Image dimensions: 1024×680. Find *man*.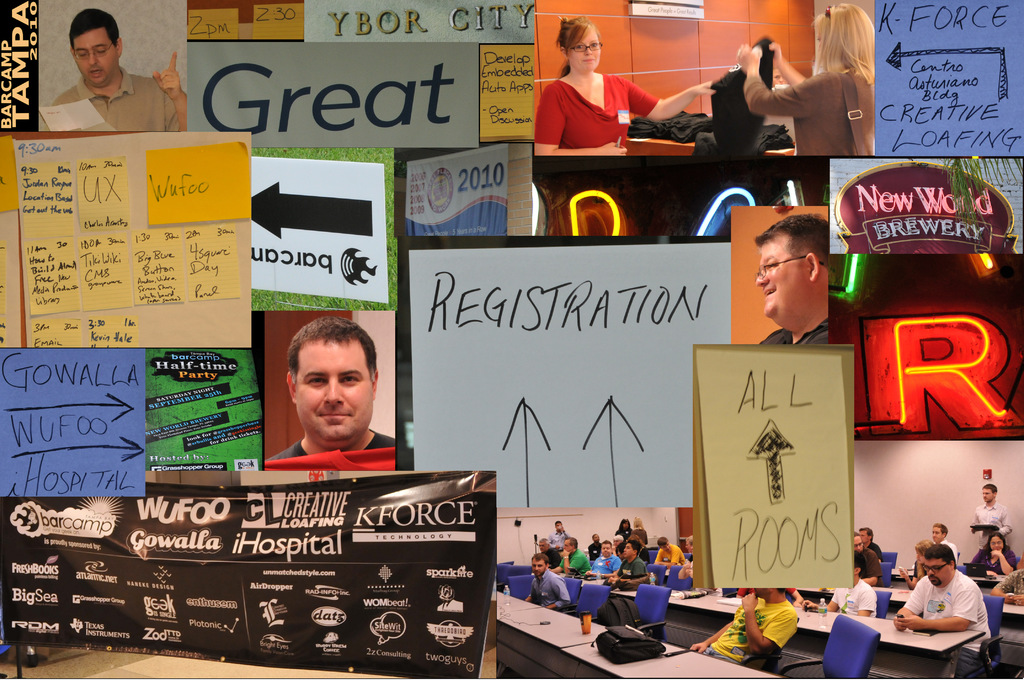
box(804, 555, 877, 619).
